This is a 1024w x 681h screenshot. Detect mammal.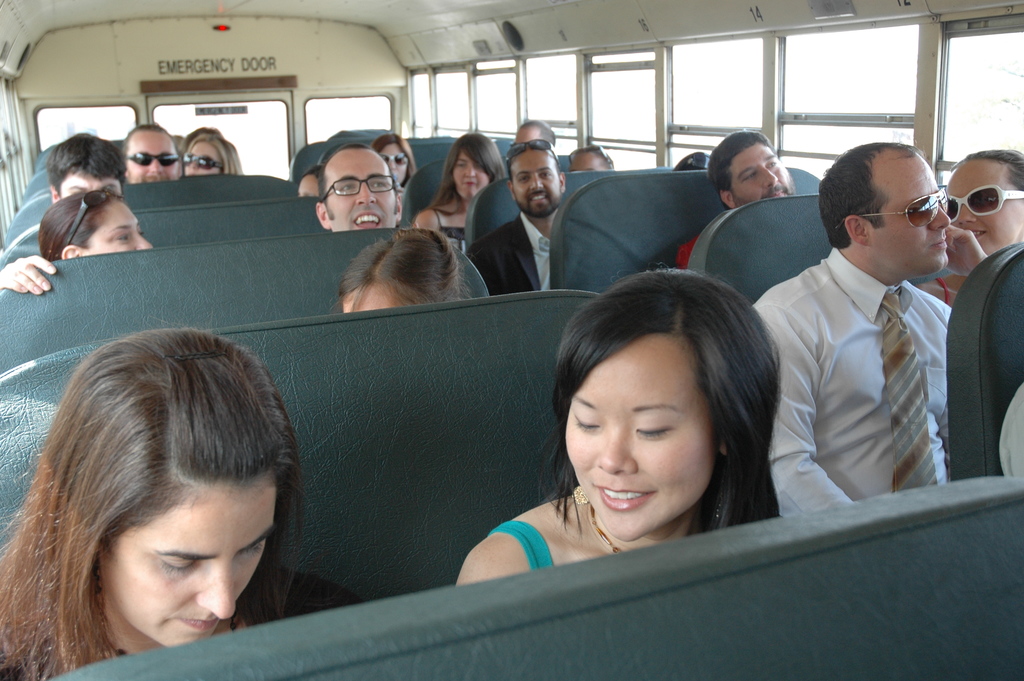
bbox(47, 133, 127, 204).
